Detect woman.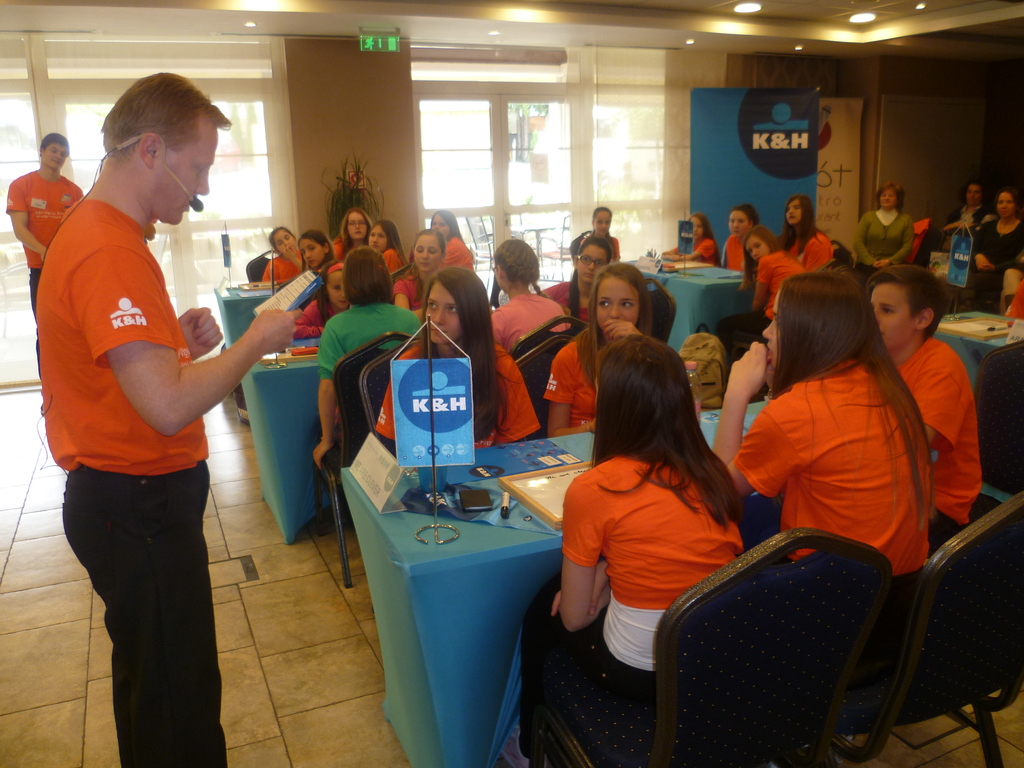
Detected at crop(371, 263, 543, 447).
